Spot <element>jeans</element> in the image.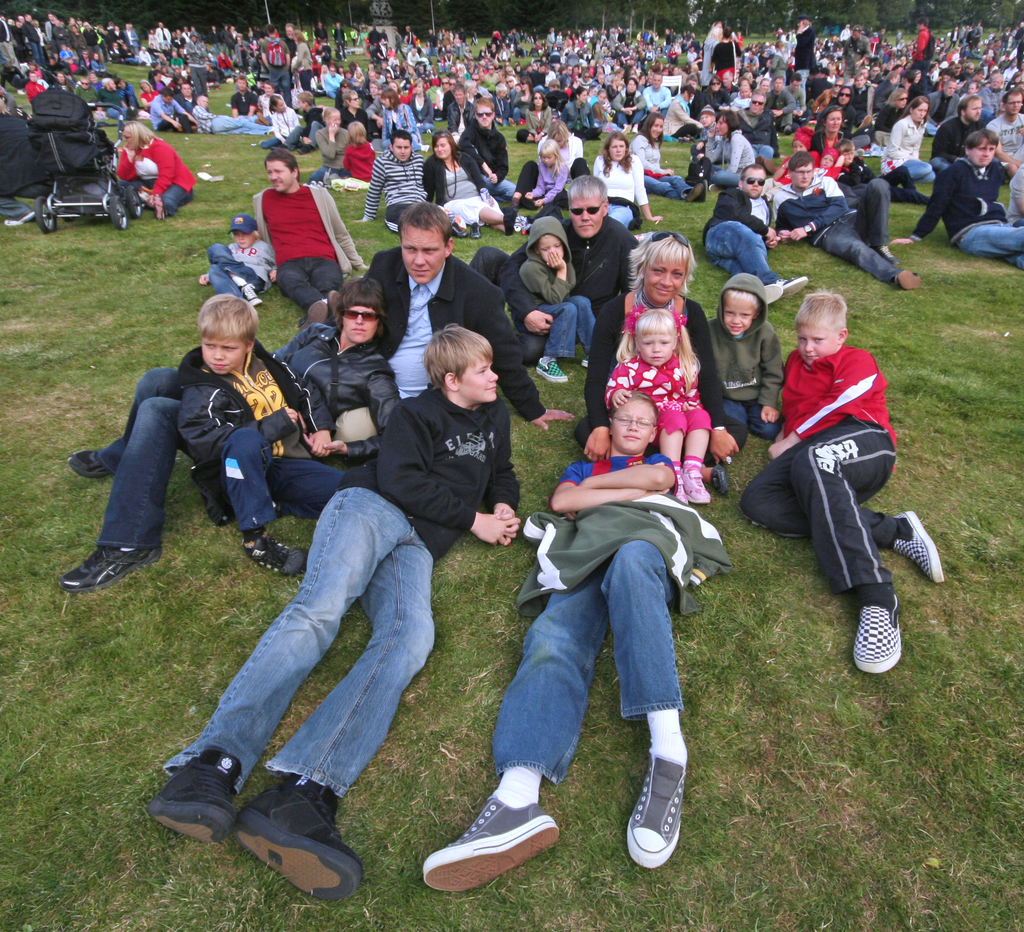
<element>jeans</element> found at crop(547, 303, 598, 351).
